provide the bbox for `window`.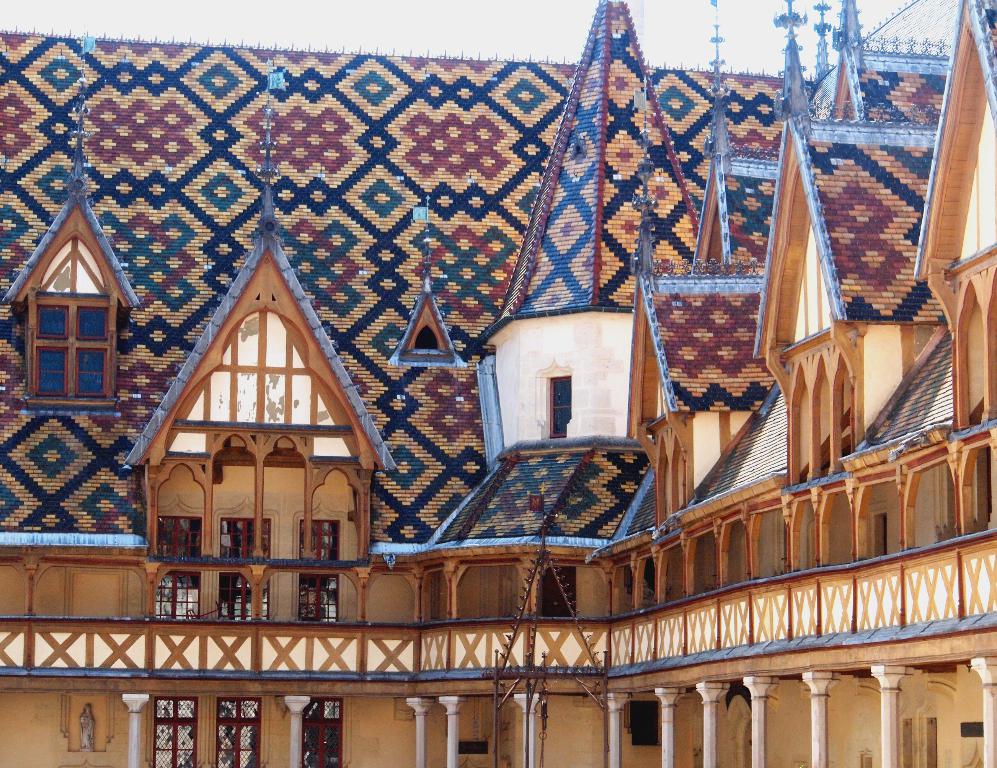
(622, 695, 667, 755).
